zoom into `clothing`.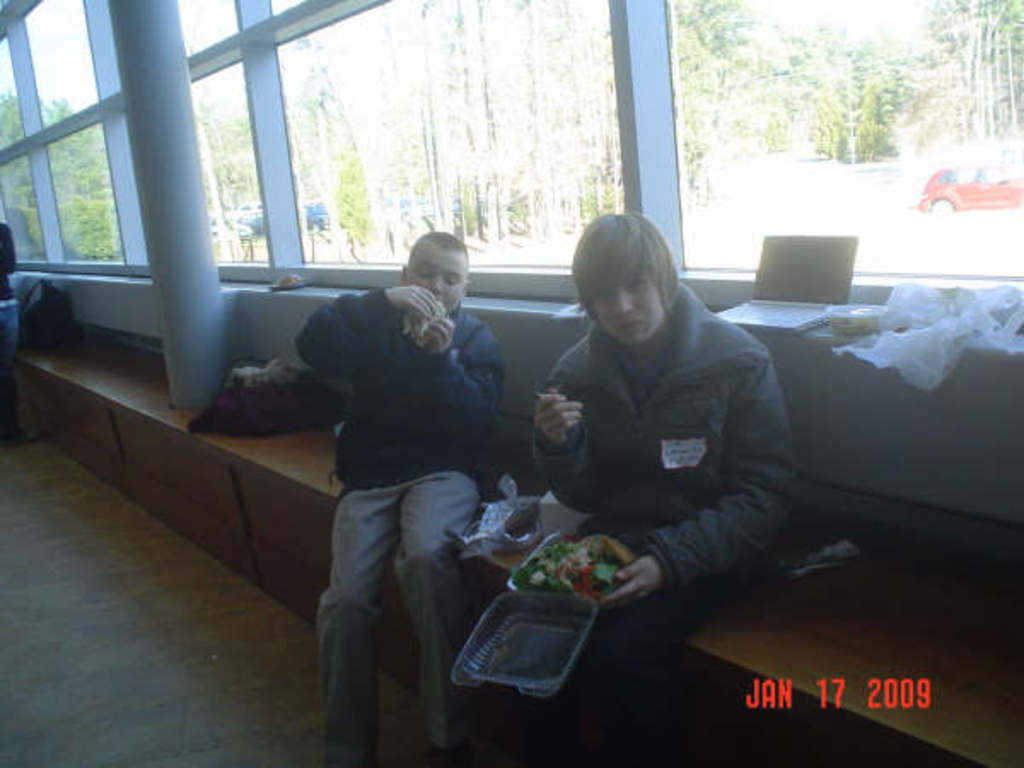
Zoom target: box(529, 282, 800, 662).
